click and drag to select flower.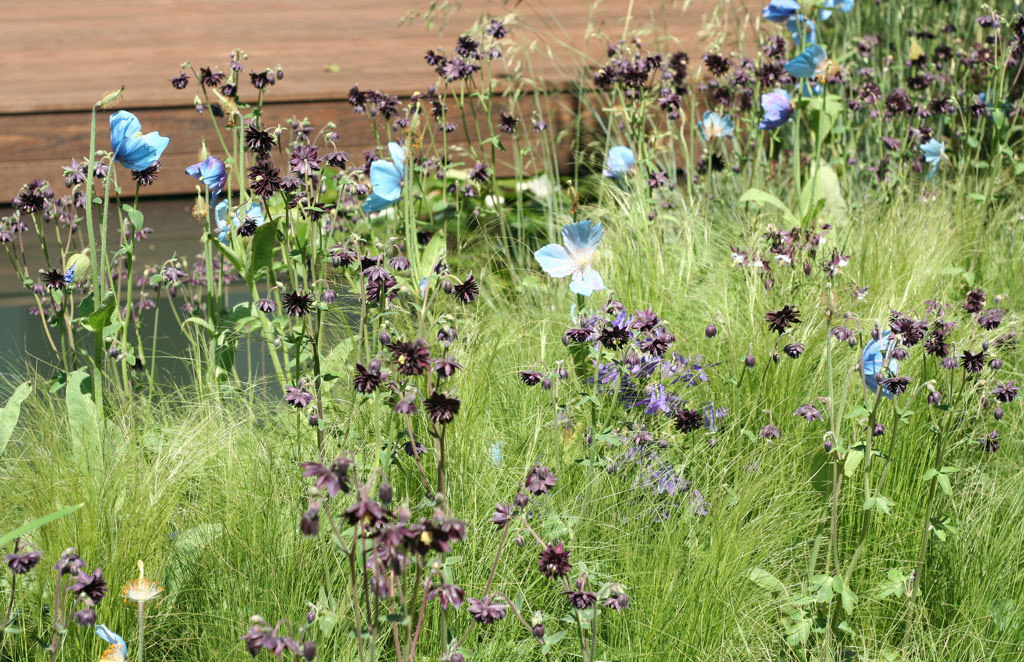
Selection: 360/142/413/212.
